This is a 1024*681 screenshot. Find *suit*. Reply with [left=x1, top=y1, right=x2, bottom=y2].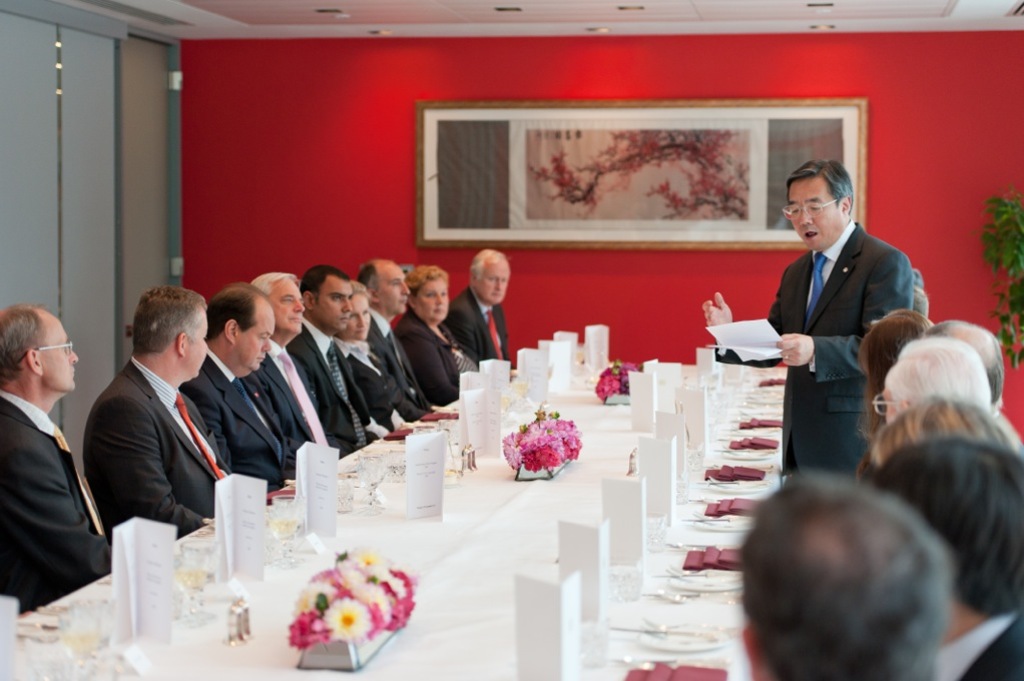
[left=82, top=354, right=231, bottom=544].
